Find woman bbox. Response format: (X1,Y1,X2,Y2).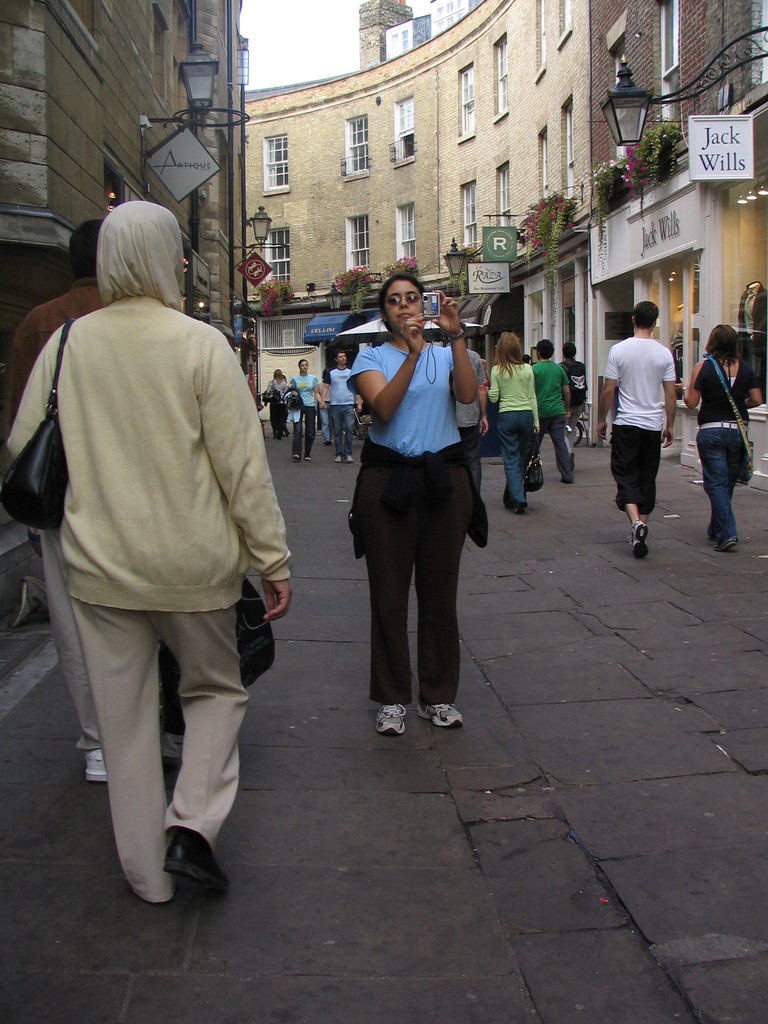
(287,359,324,460).
